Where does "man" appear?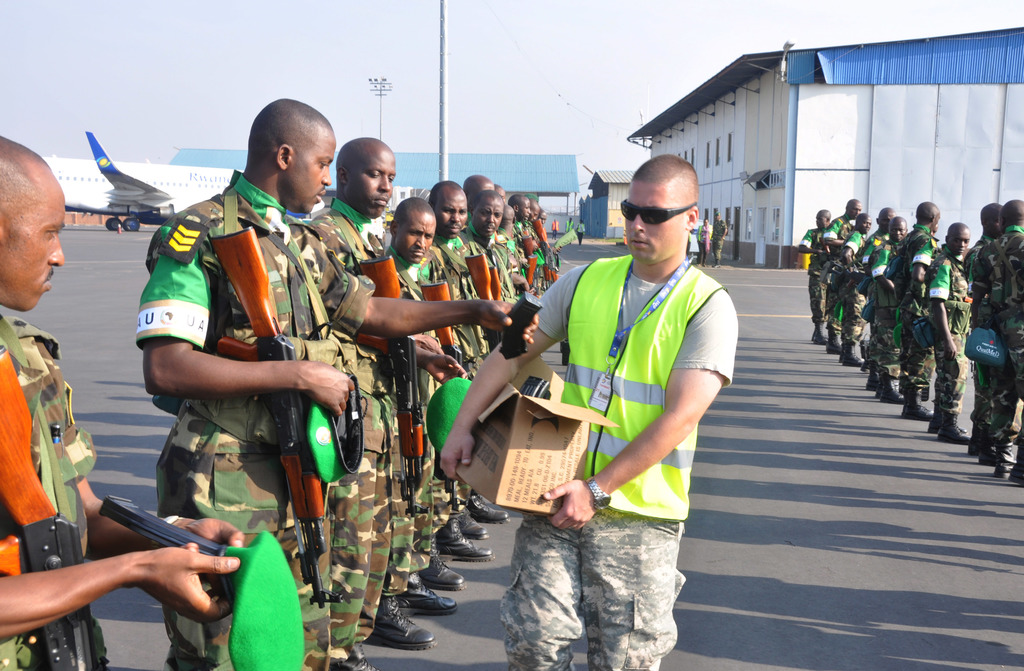
Appears at 970 200 1023 489.
